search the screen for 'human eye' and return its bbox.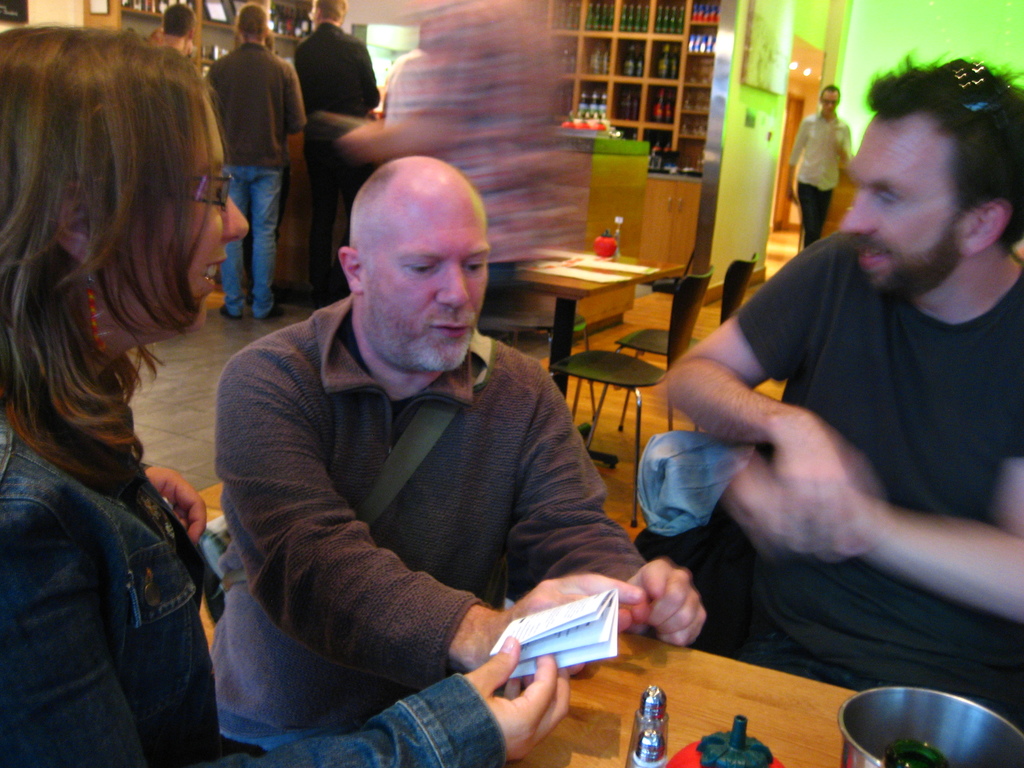
Found: (416, 262, 435, 277).
